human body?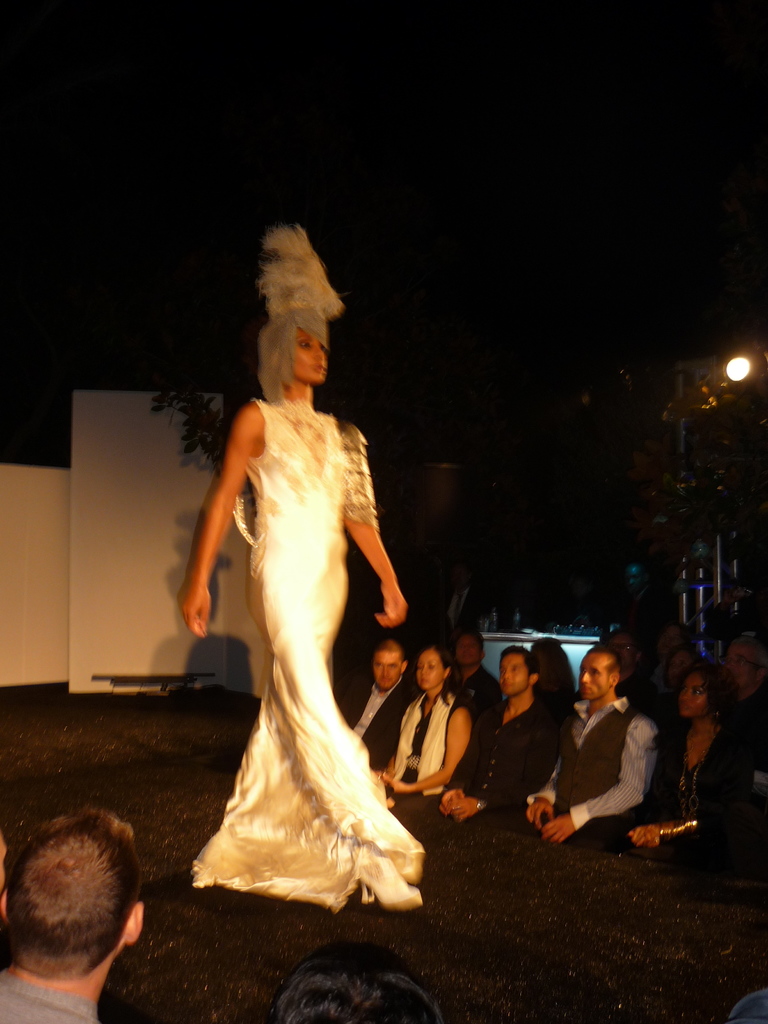
Rect(338, 683, 415, 764)
